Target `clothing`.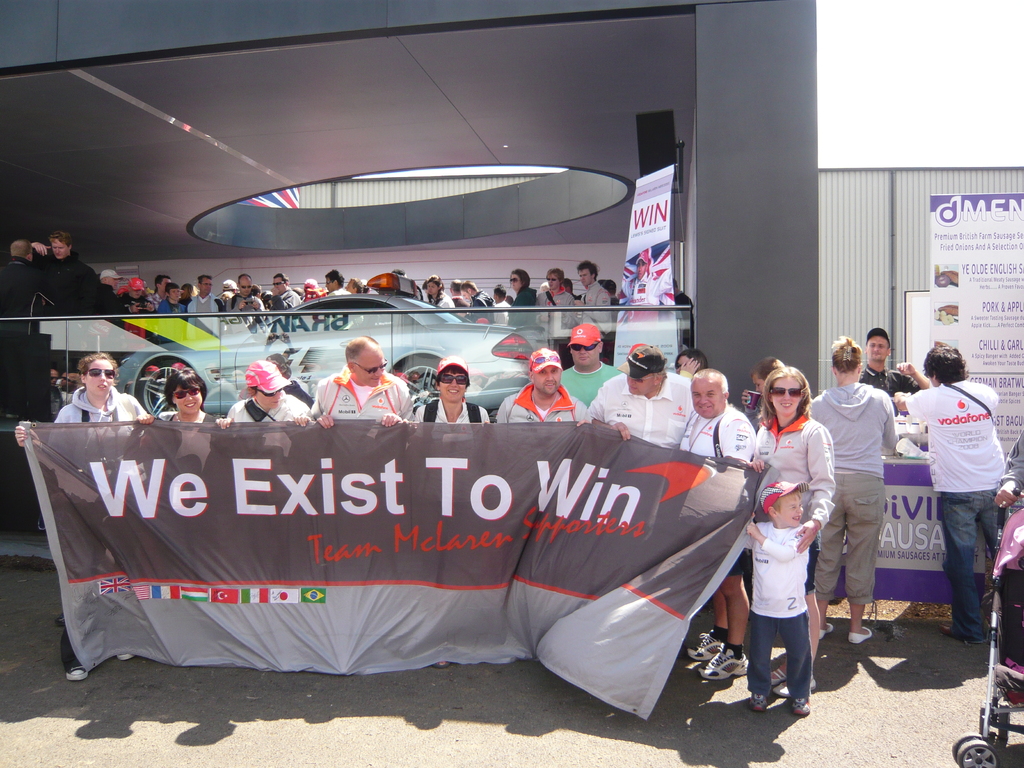
Target region: region(223, 390, 310, 419).
